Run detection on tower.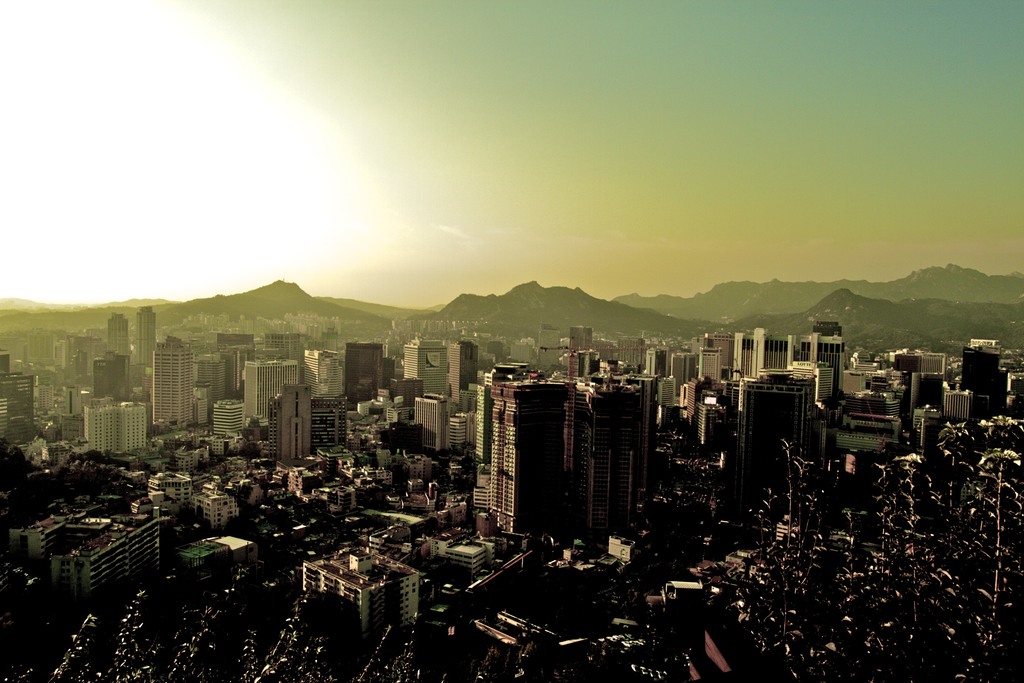
Result: (x1=908, y1=352, x2=946, y2=445).
